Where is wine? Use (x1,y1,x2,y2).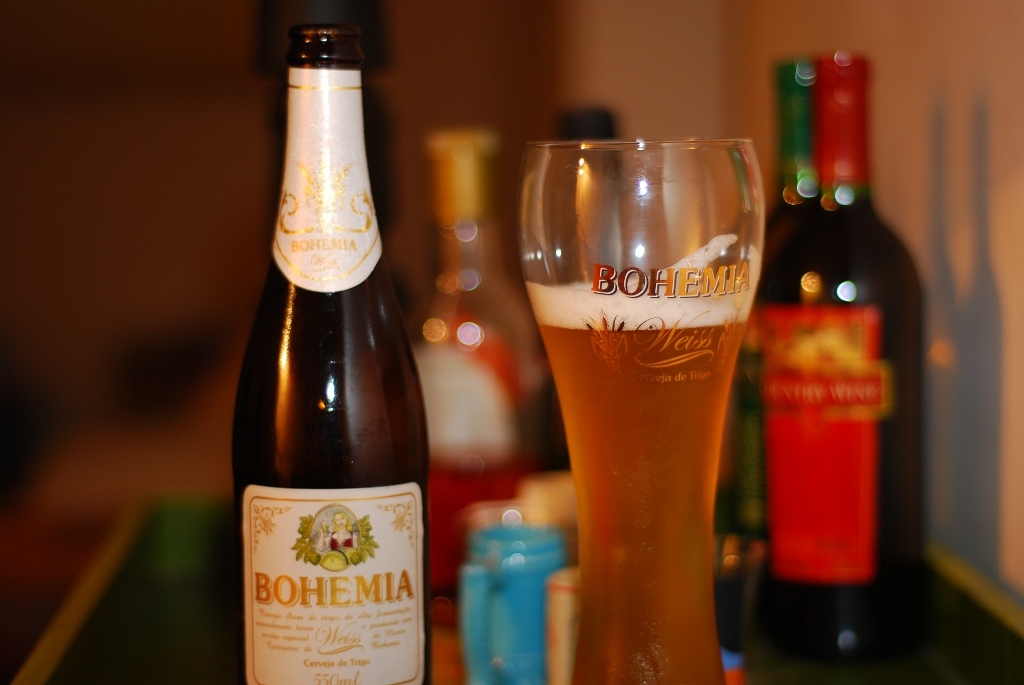
(404,124,547,630).
